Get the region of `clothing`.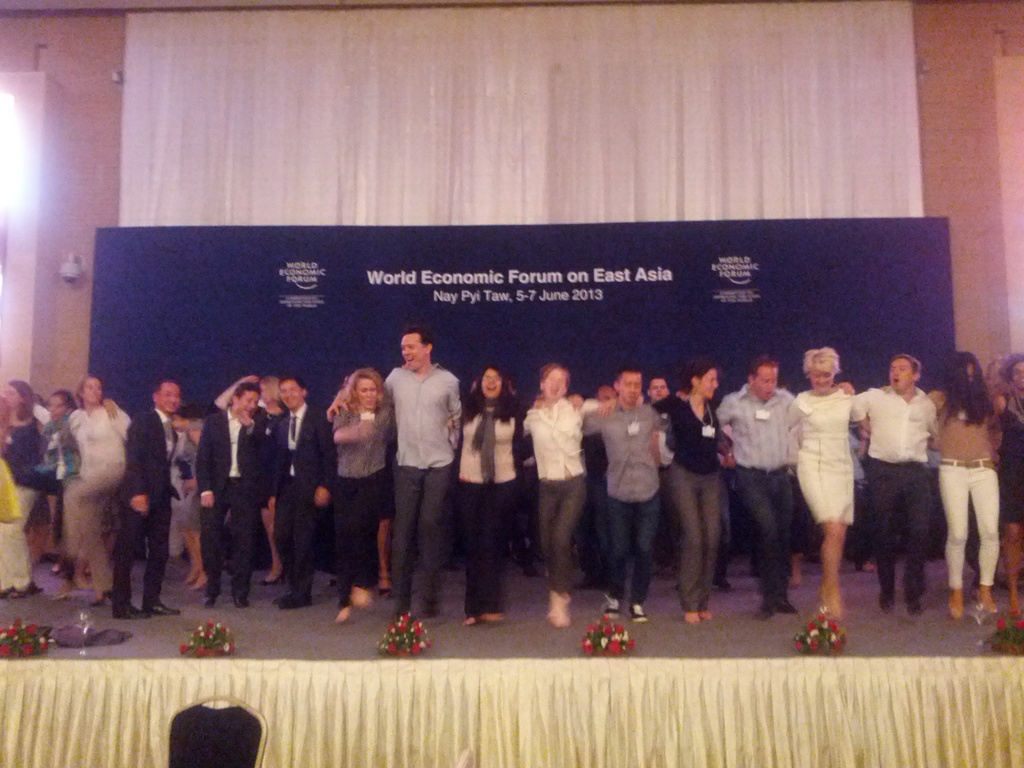
select_region(383, 362, 463, 614).
